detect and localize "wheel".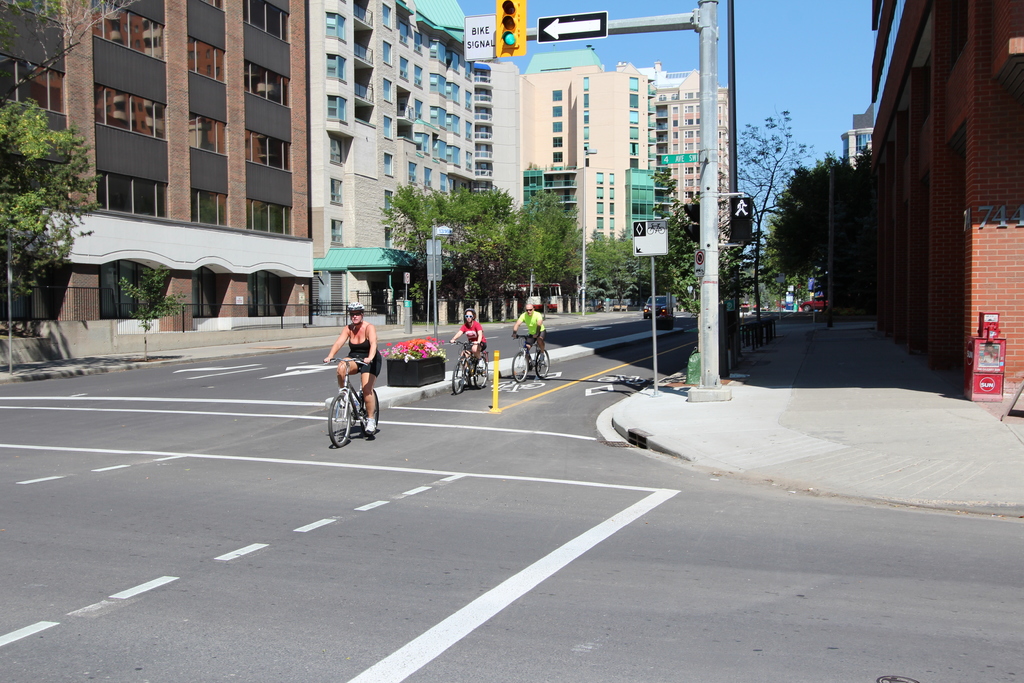
Localized at select_region(450, 361, 464, 395).
